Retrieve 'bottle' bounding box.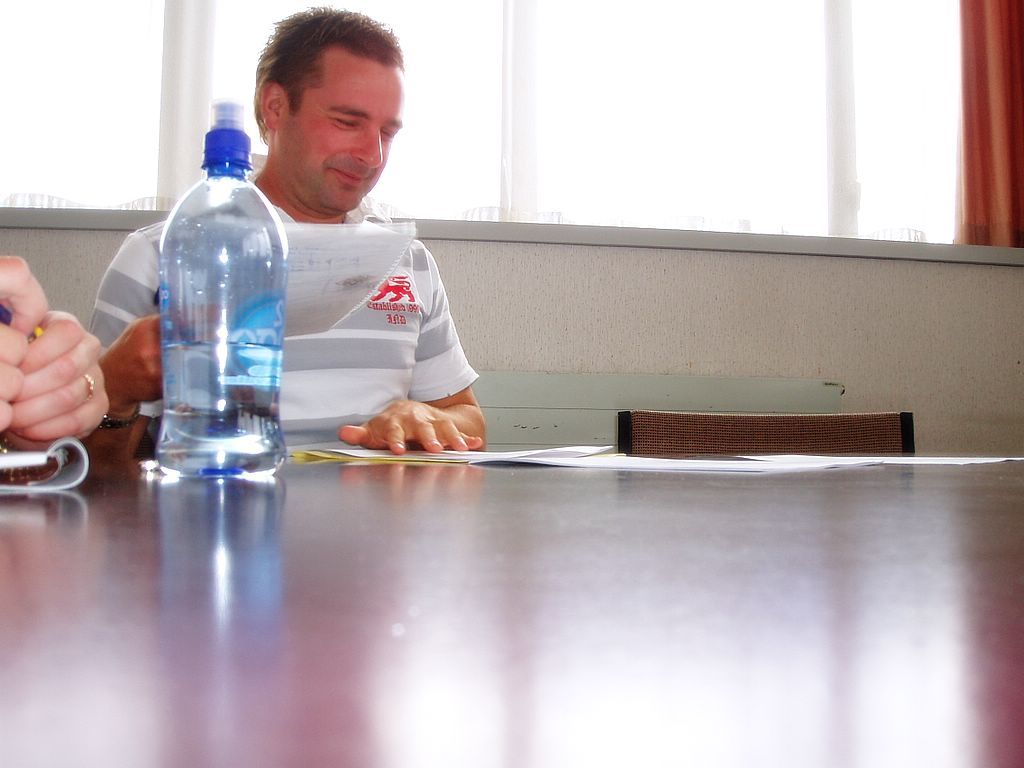
Bounding box: pyautogui.locateOnScreen(160, 104, 289, 480).
